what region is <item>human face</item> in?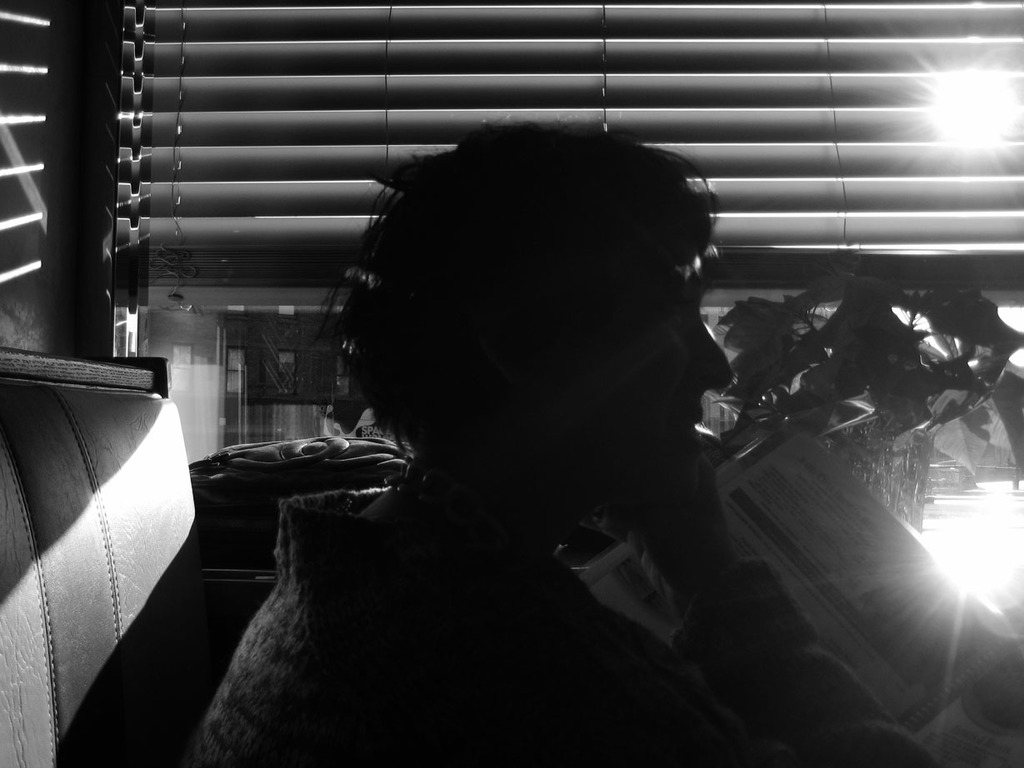
652/268/731/471.
